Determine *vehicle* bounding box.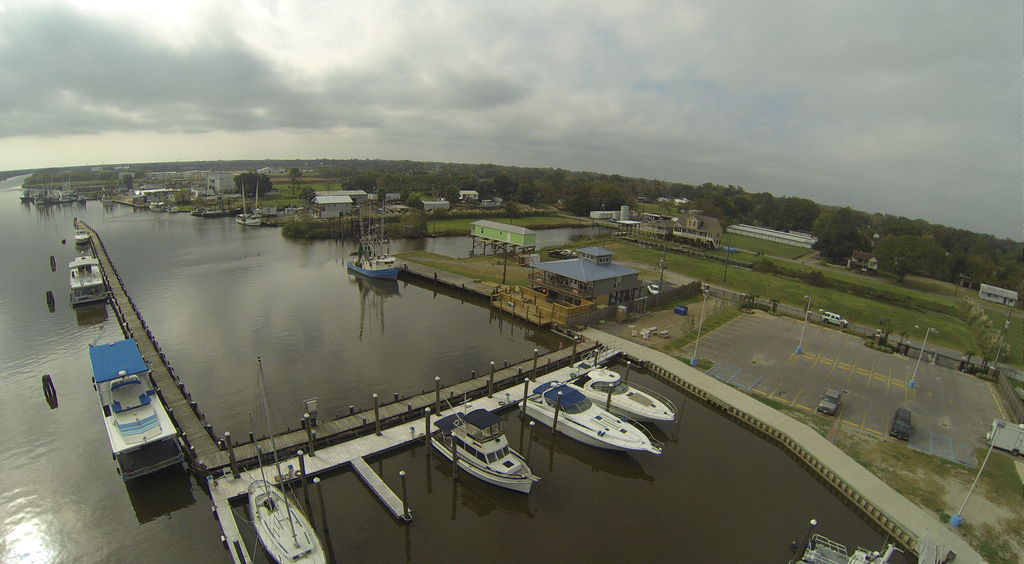
Determined: 428:389:542:497.
